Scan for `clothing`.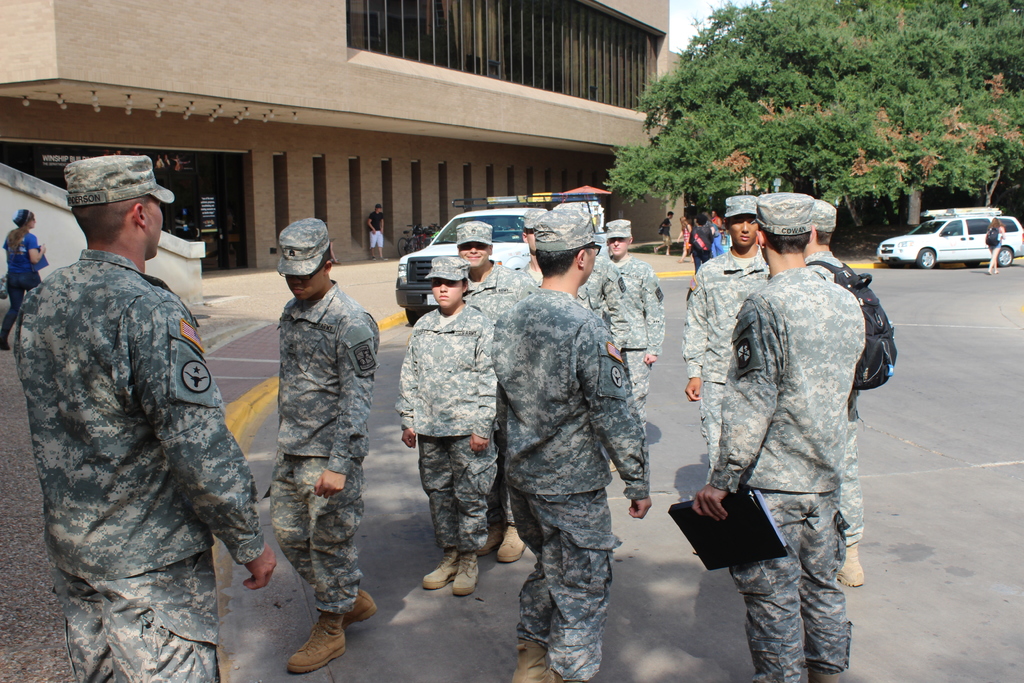
Scan result: region(678, 247, 756, 476).
